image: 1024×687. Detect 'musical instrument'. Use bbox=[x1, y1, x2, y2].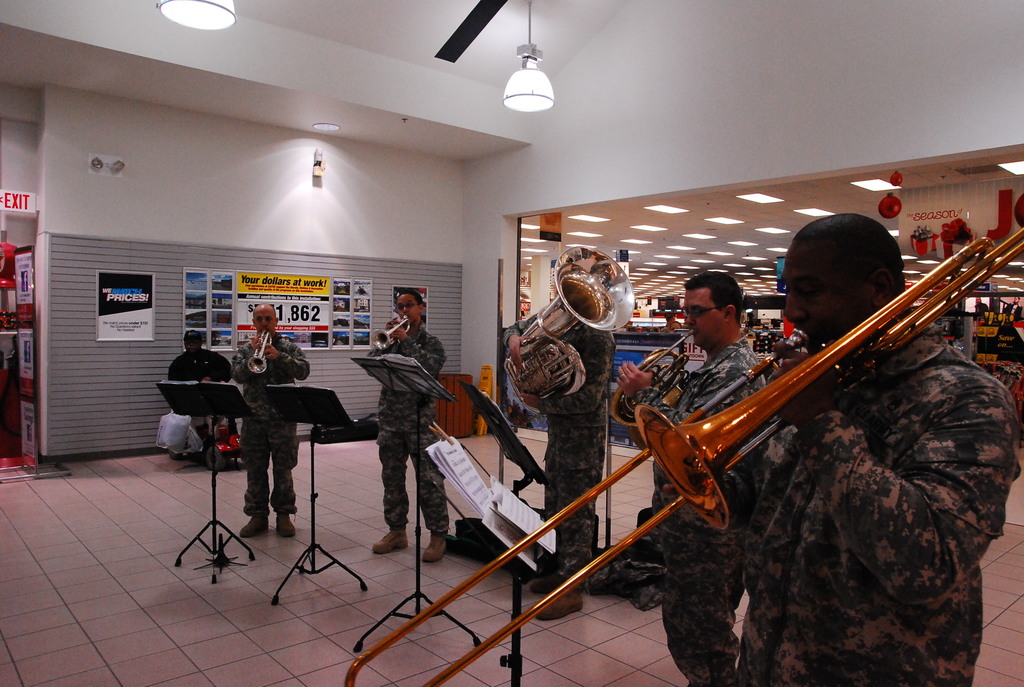
bbox=[374, 316, 410, 349].
